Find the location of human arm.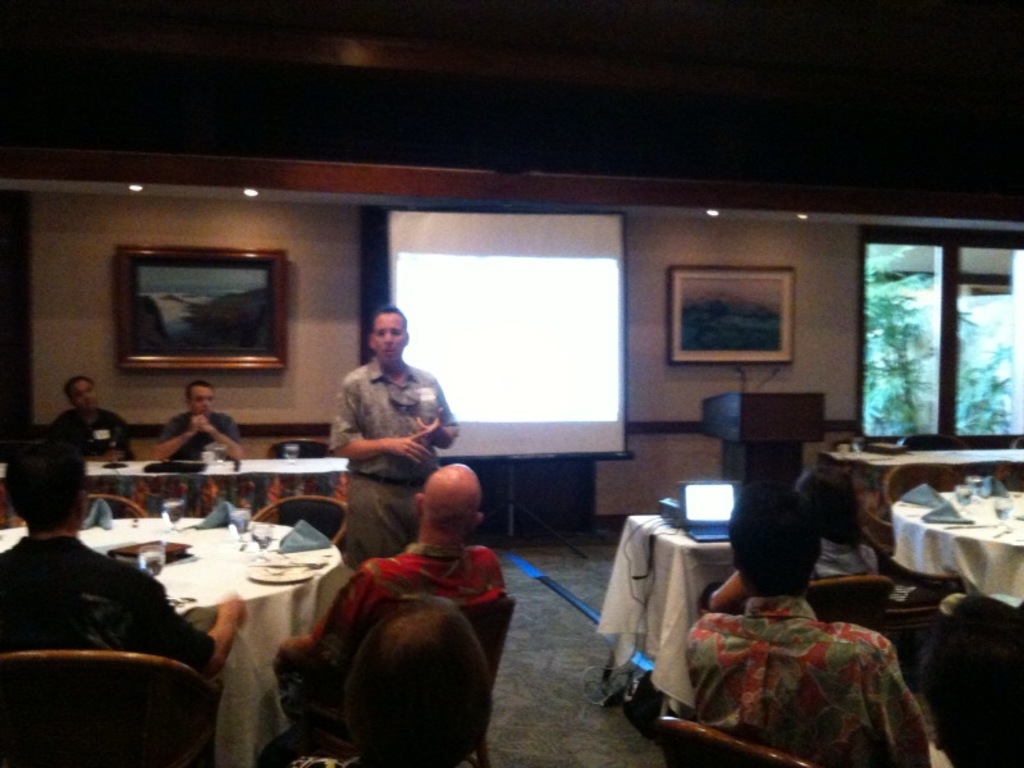
Location: x1=424, y1=379, x2=468, y2=460.
